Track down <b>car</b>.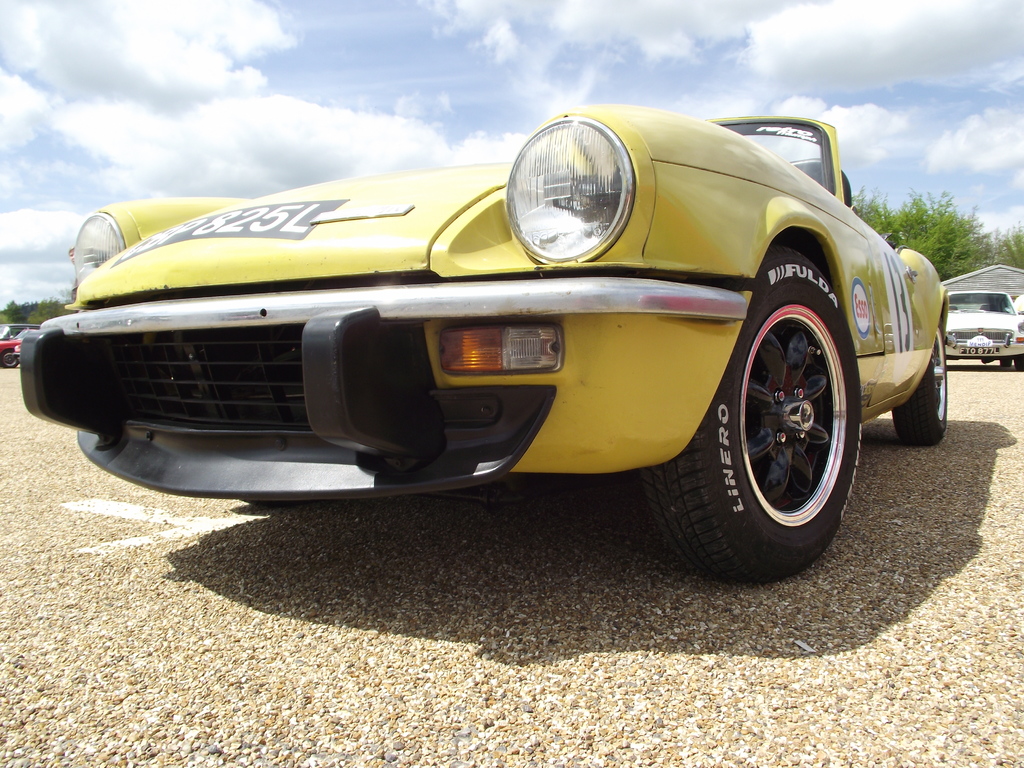
Tracked to (left=0, top=319, right=32, bottom=365).
